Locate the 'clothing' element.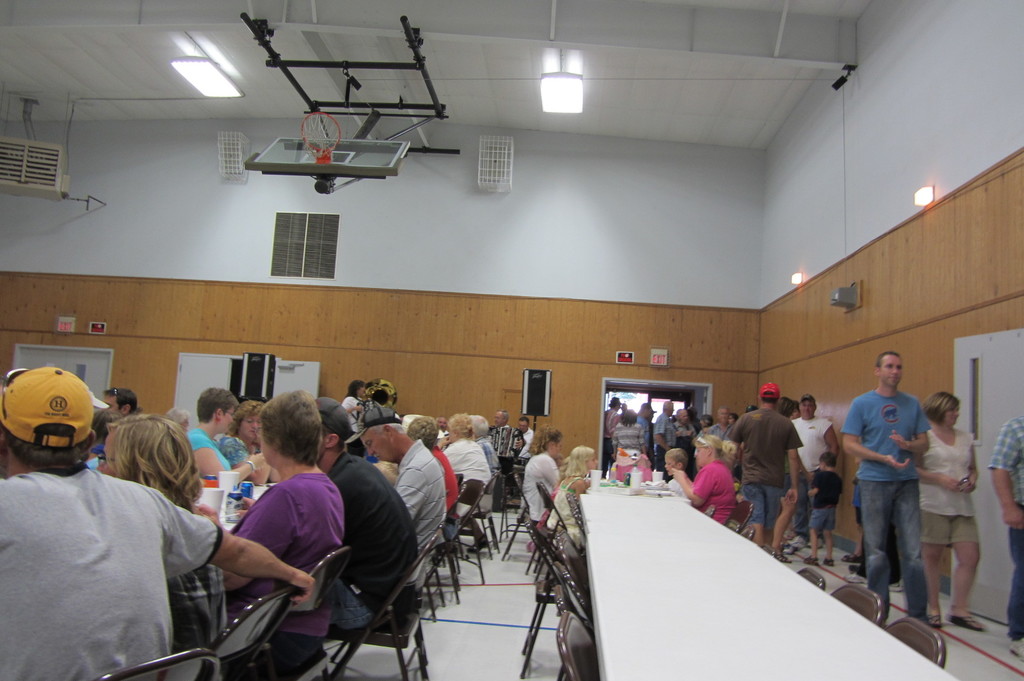
Element bbox: box(913, 425, 976, 518).
